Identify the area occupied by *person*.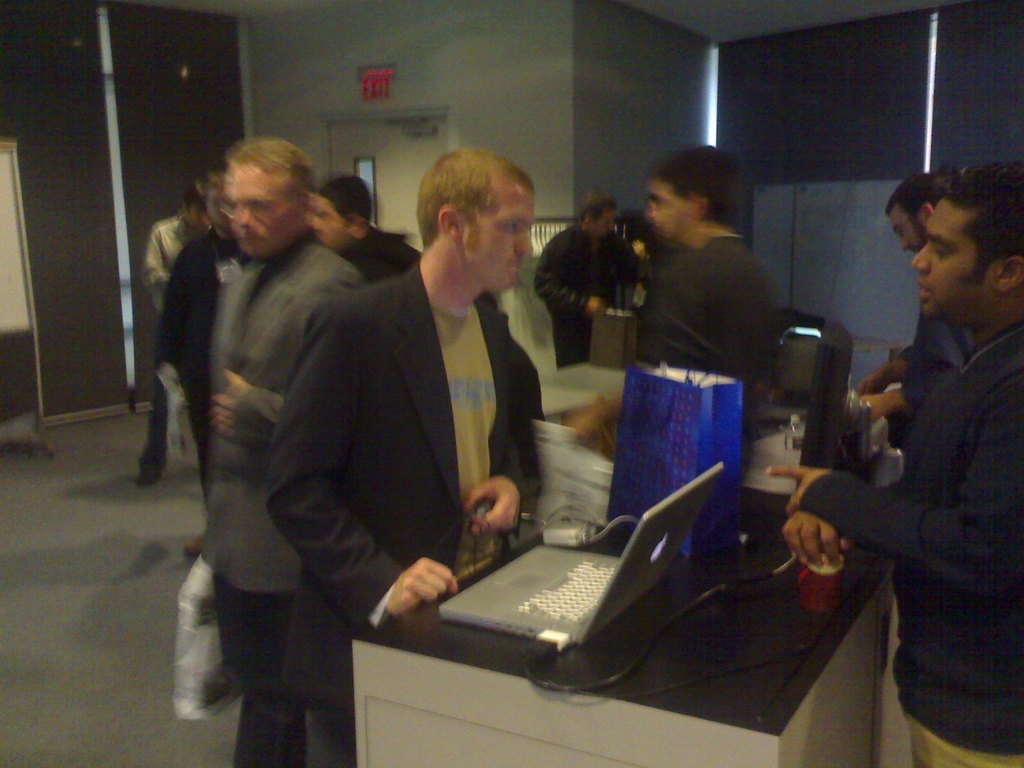
Area: [left=757, top=156, right=1023, bottom=767].
